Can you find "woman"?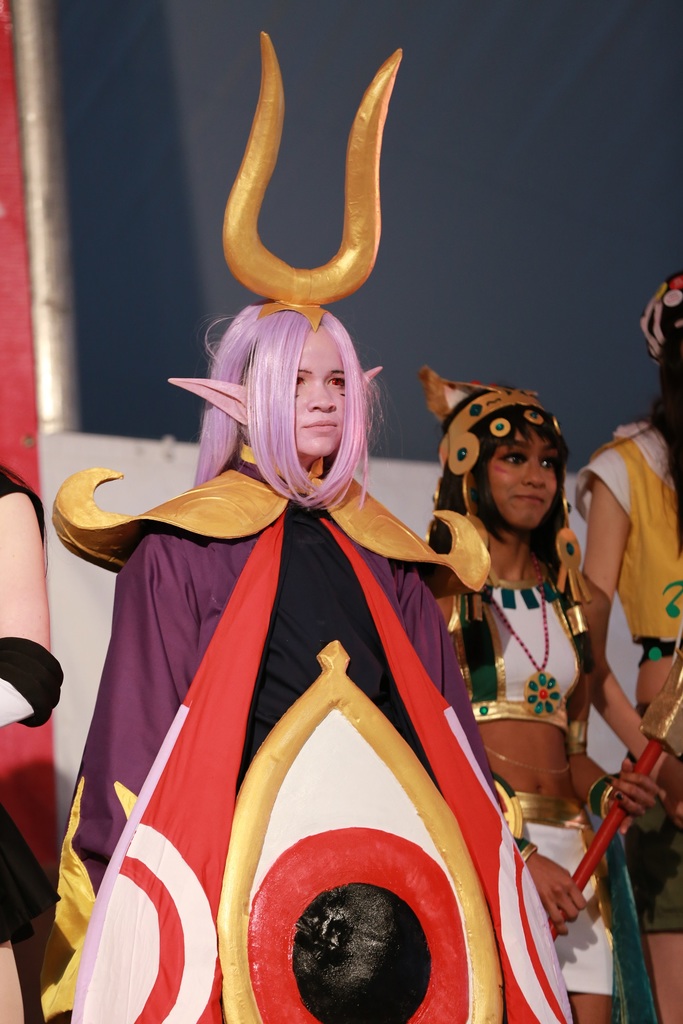
Yes, bounding box: l=570, t=269, r=682, b=1023.
